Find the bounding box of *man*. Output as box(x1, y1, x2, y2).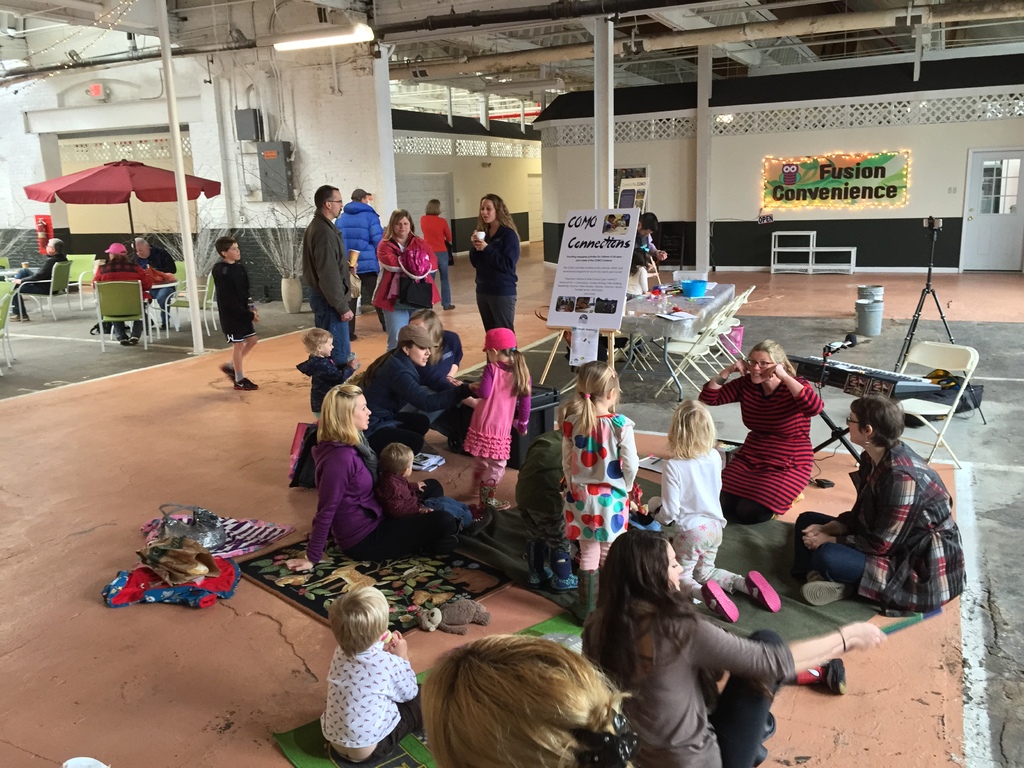
box(130, 236, 177, 328).
